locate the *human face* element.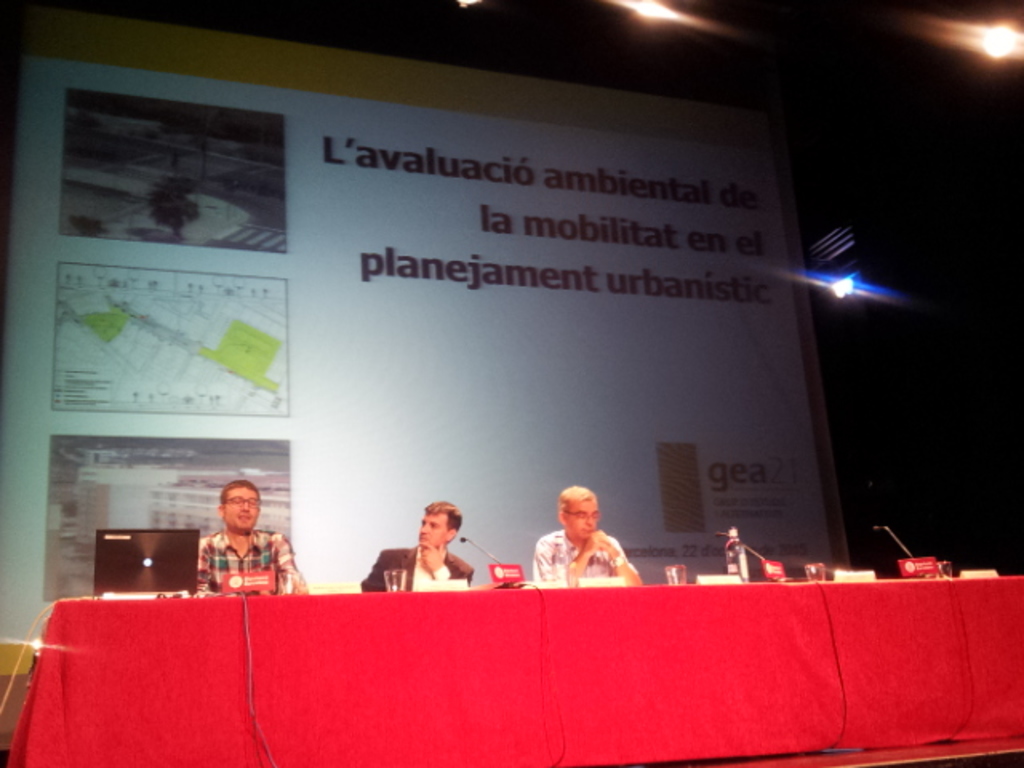
Element bbox: {"left": 568, "top": 498, "right": 598, "bottom": 538}.
